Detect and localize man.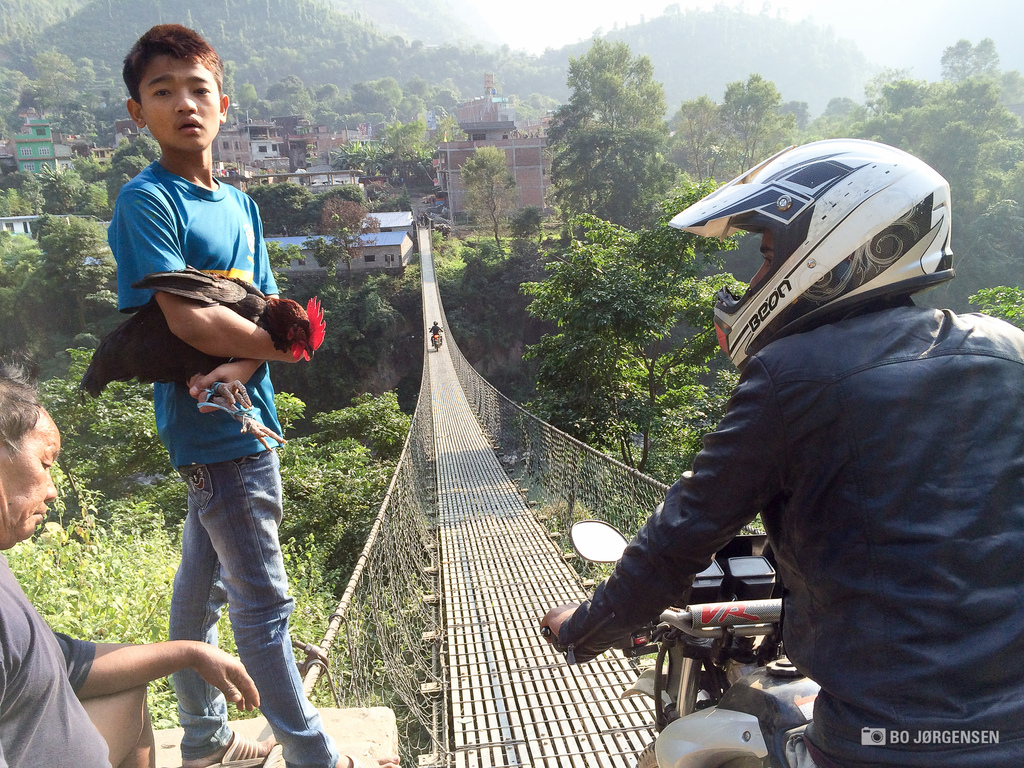
Localized at locate(593, 138, 1022, 746).
